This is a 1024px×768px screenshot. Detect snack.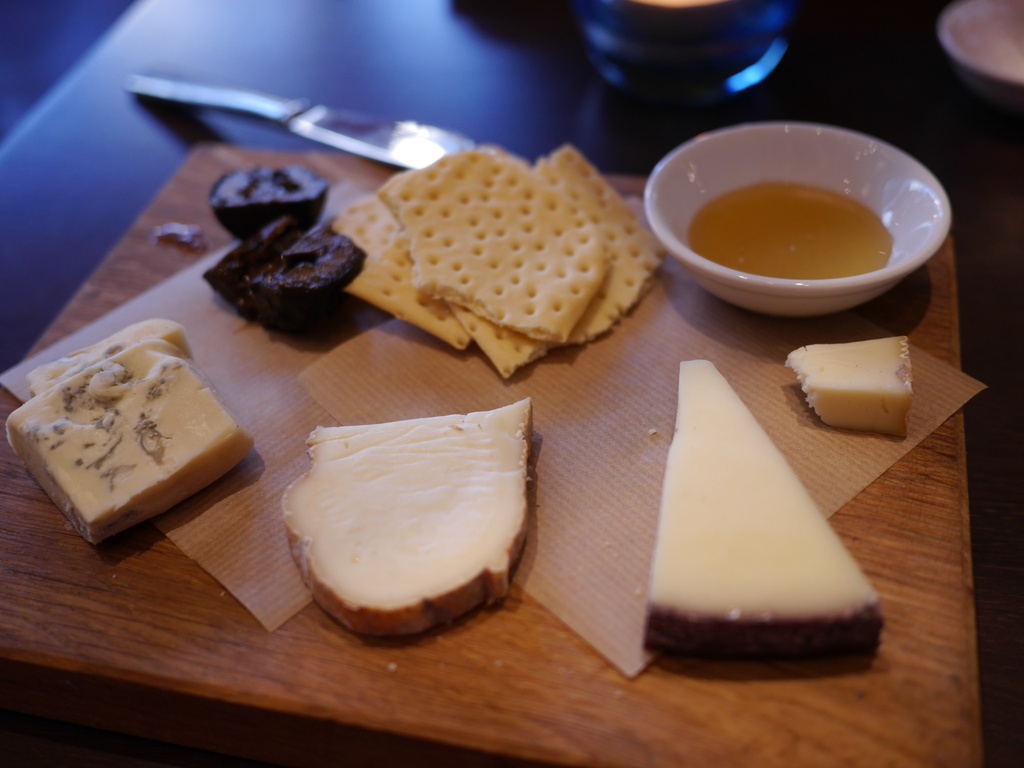
785, 333, 914, 436.
